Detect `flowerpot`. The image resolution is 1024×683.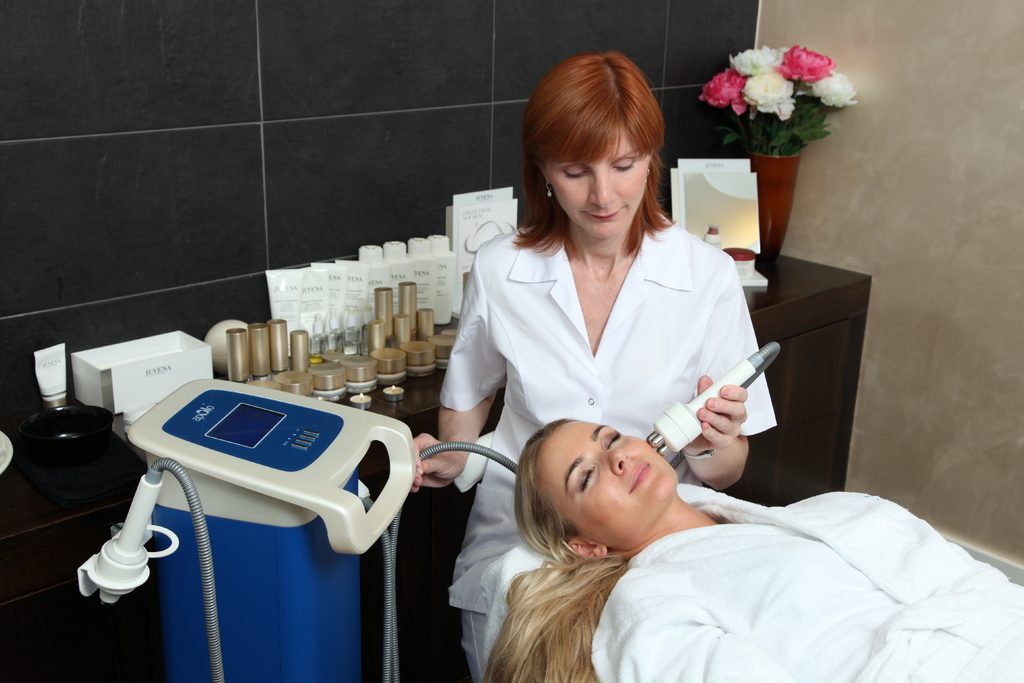
l=700, t=45, r=847, b=195.
